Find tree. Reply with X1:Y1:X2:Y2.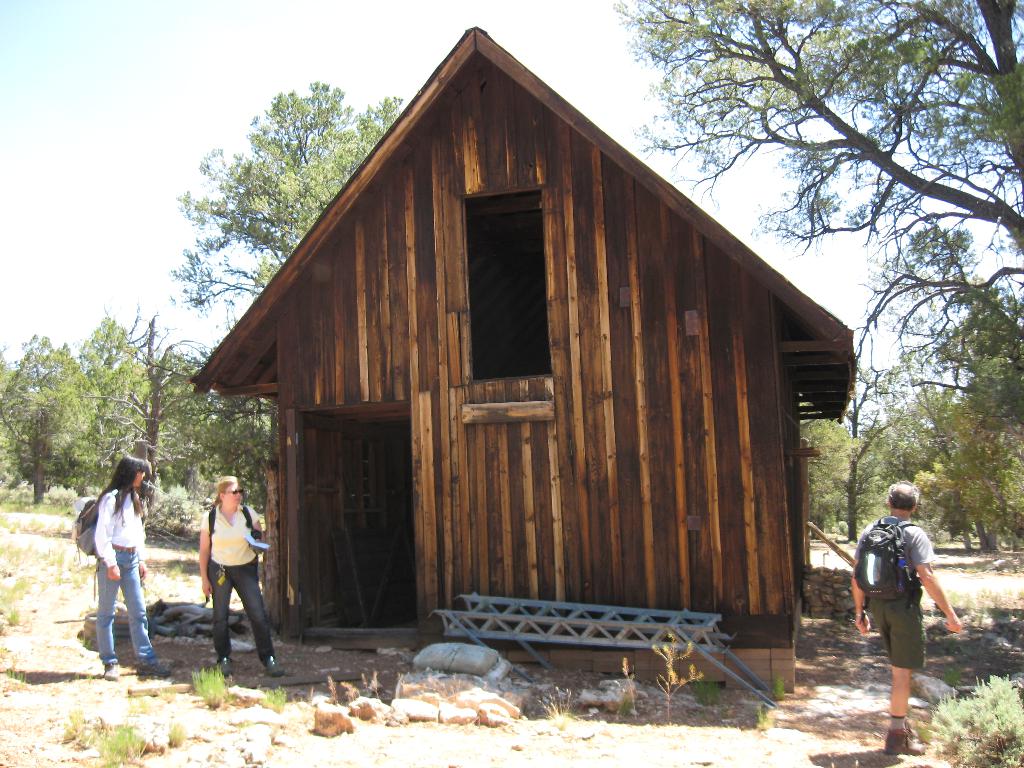
612:0:1023:348.
